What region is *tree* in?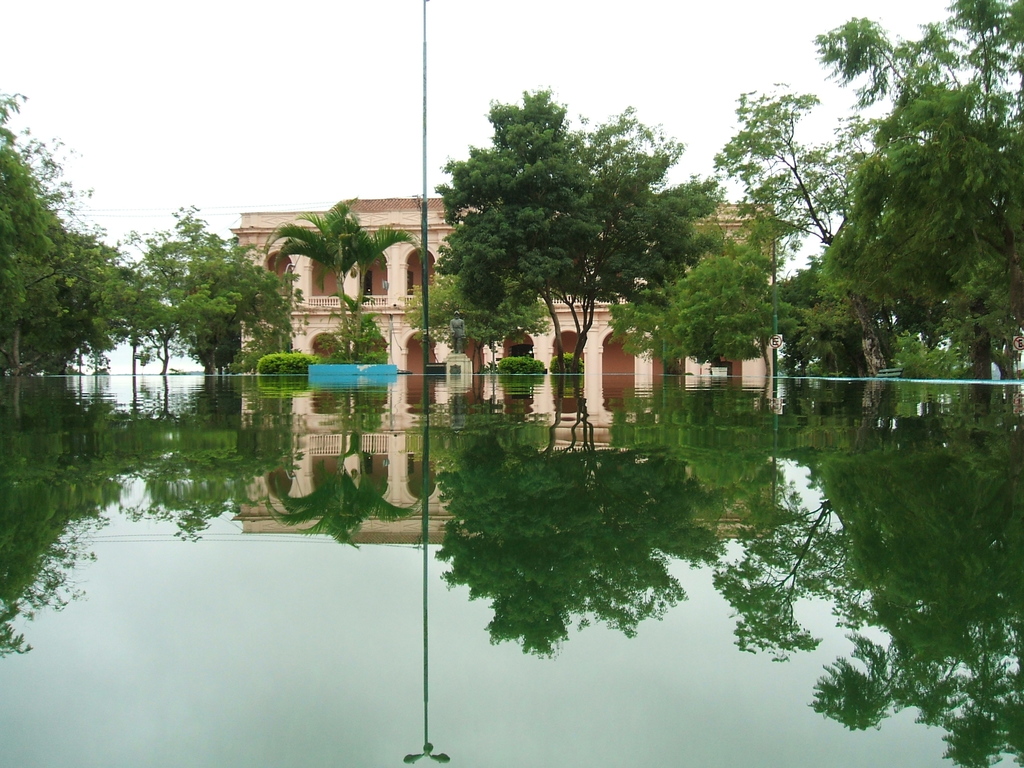
locate(1, 228, 123, 376).
